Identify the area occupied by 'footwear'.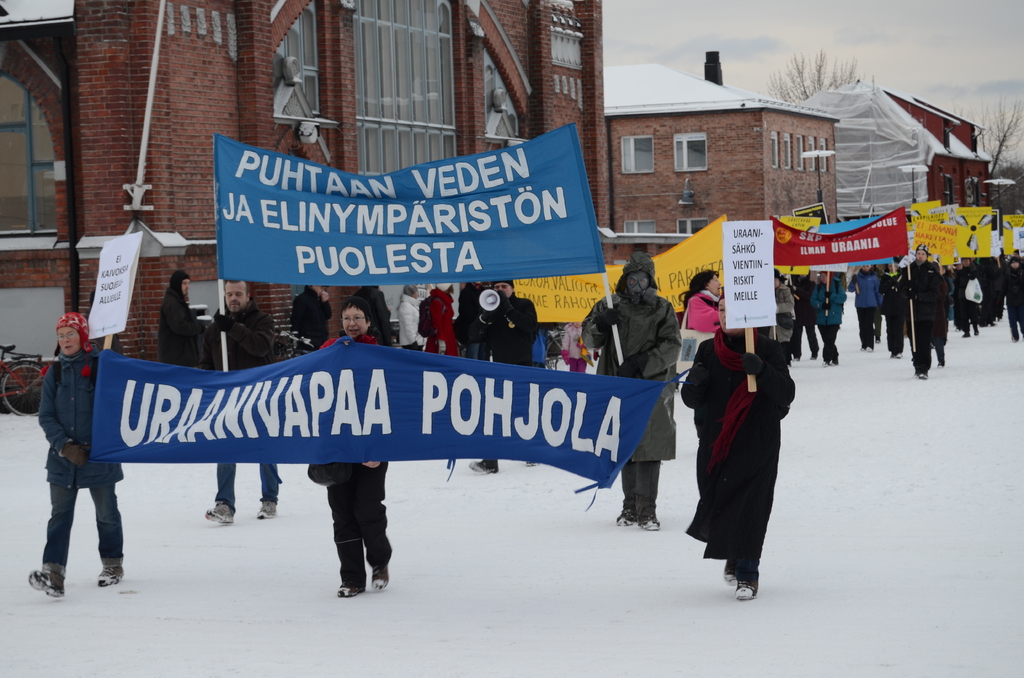
Area: box=[97, 563, 131, 588].
